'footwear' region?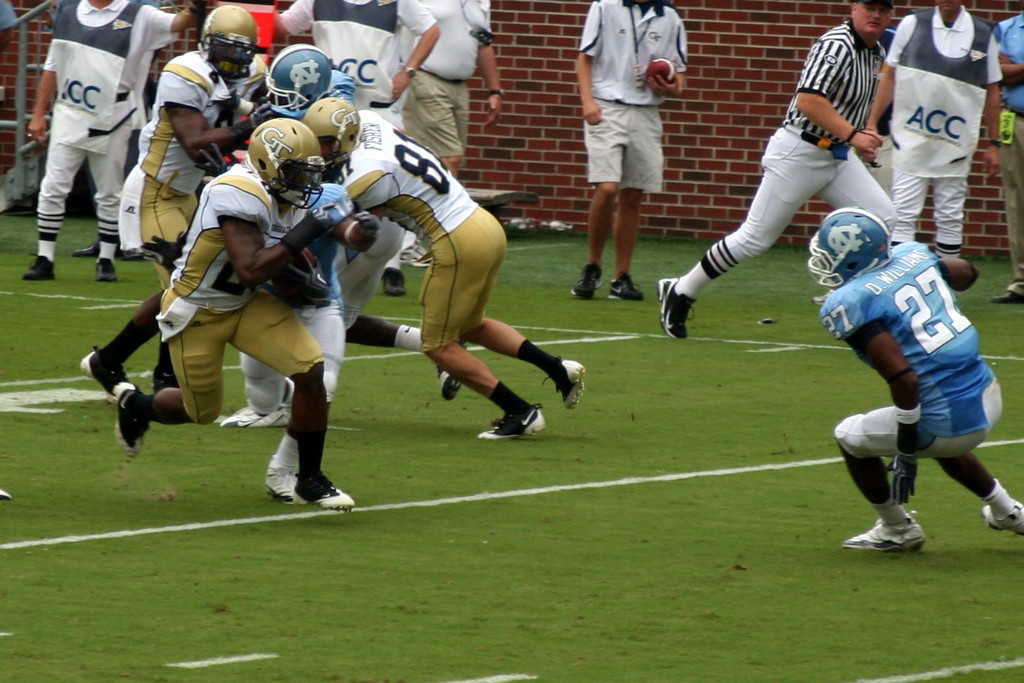
(x1=995, y1=286, x2=1016, y2=302)
